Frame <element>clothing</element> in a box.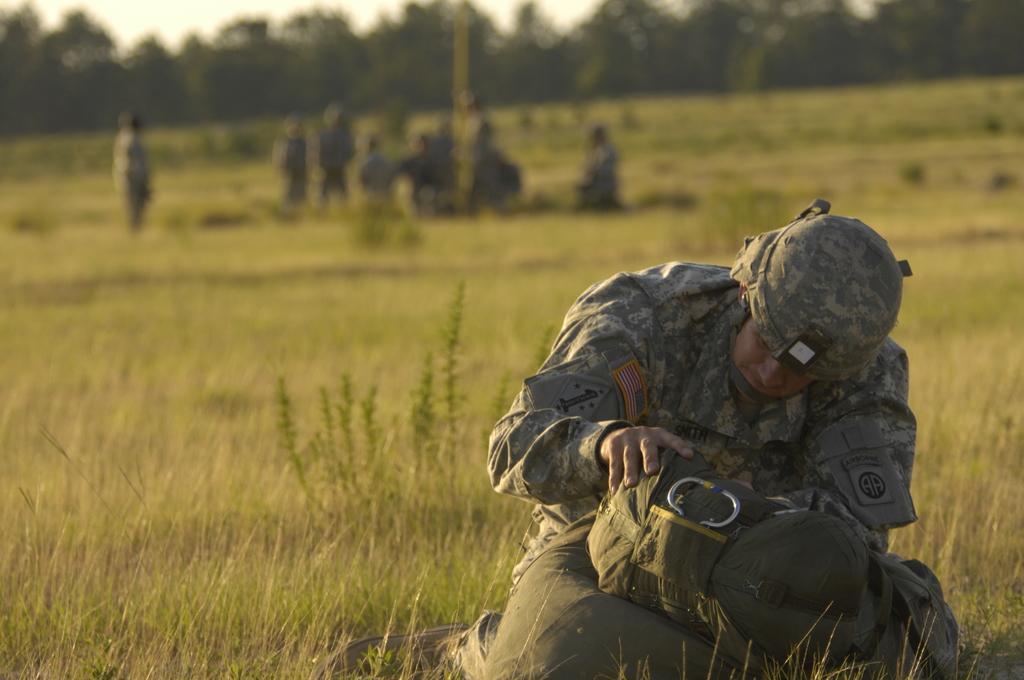
(x1=274, y1=143, x2=304, y2=204).
